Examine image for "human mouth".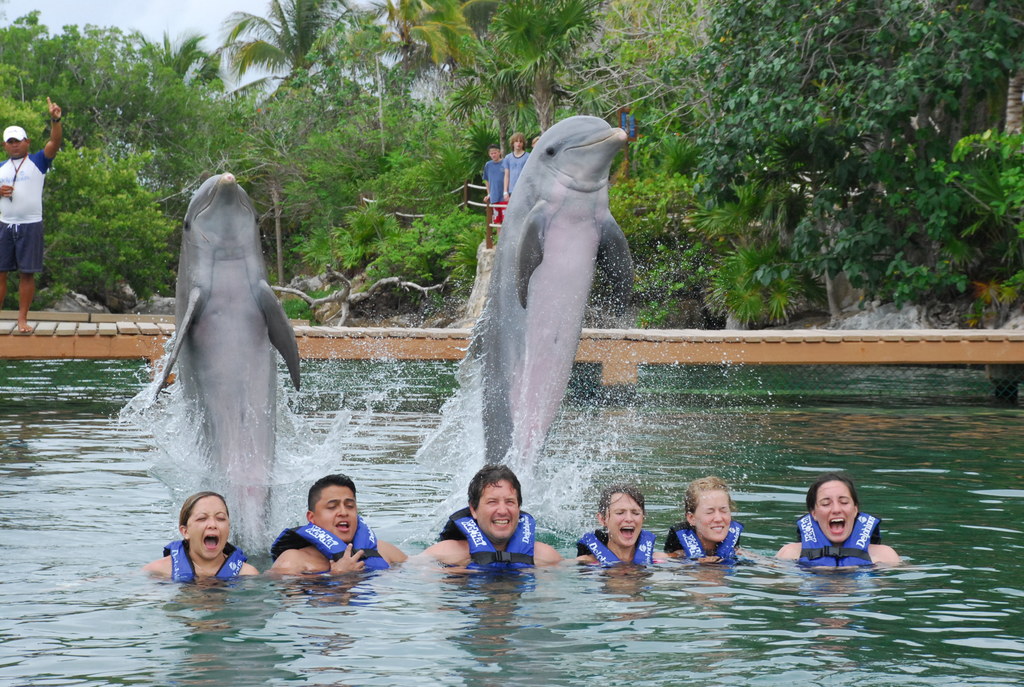
Examination result: {"left": 496, "top": 517, "right": 512, "bottom": 525}.
